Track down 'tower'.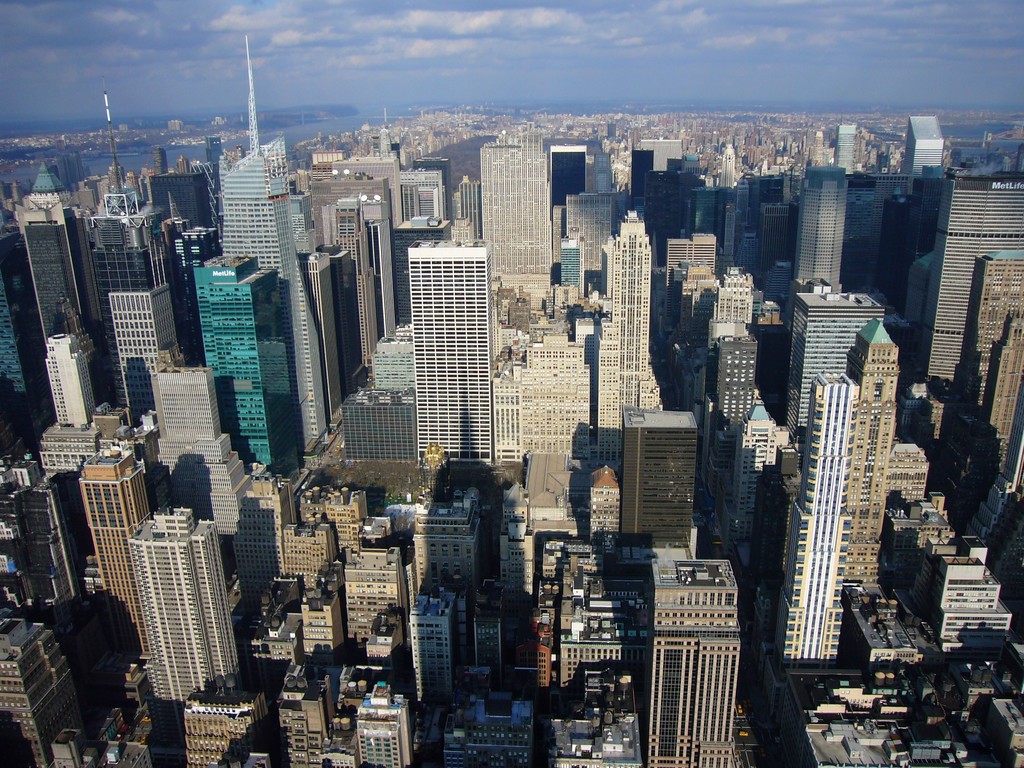
Tracked to (906,101,940,256).
